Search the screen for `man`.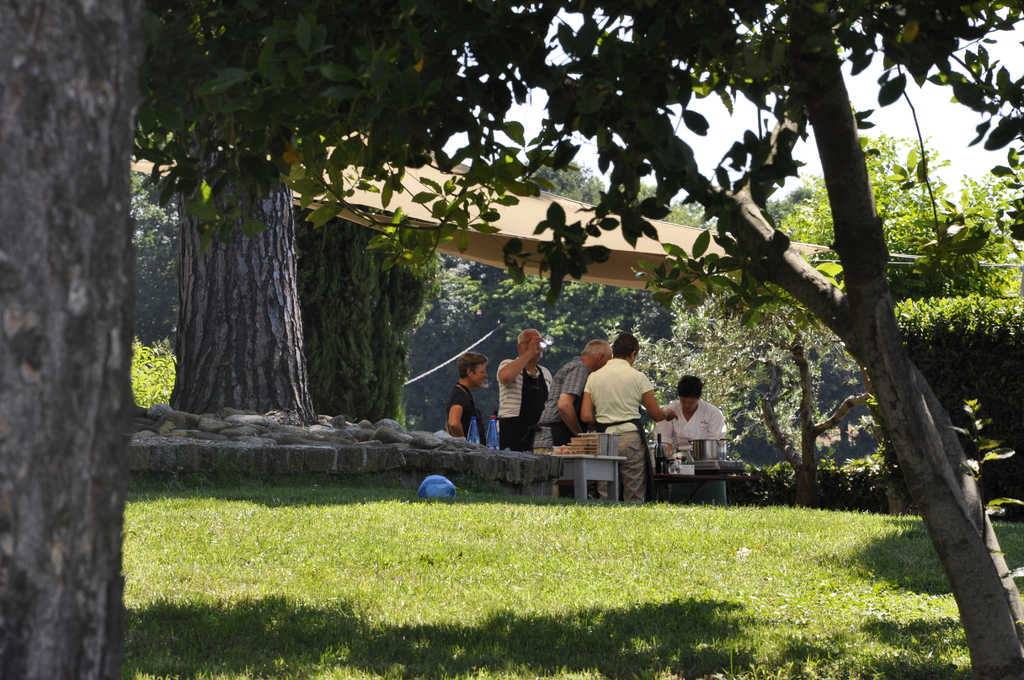
Found at region(534, 338, 615, 446).
